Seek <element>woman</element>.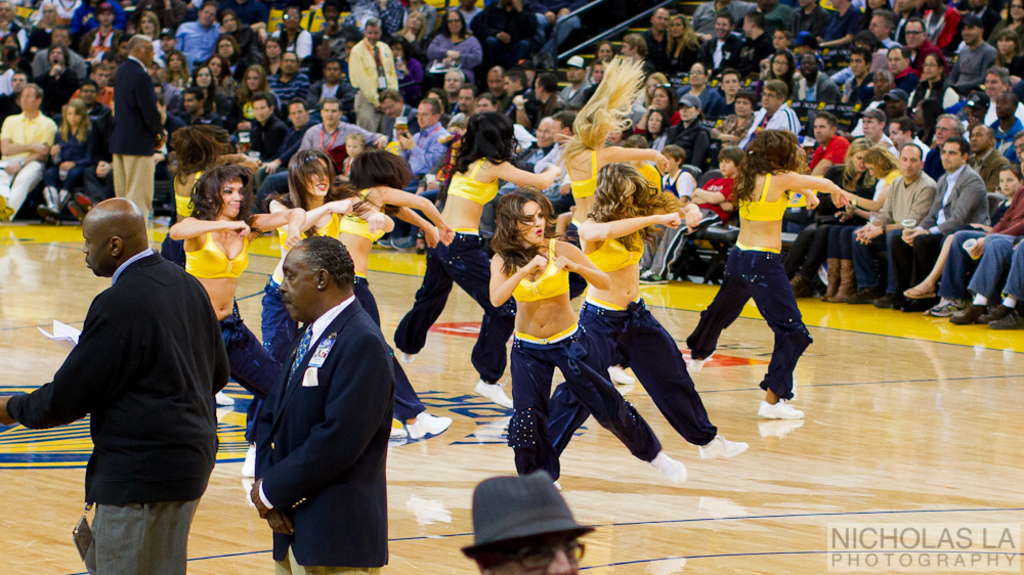
BBox(182, 67, 228, 112).
